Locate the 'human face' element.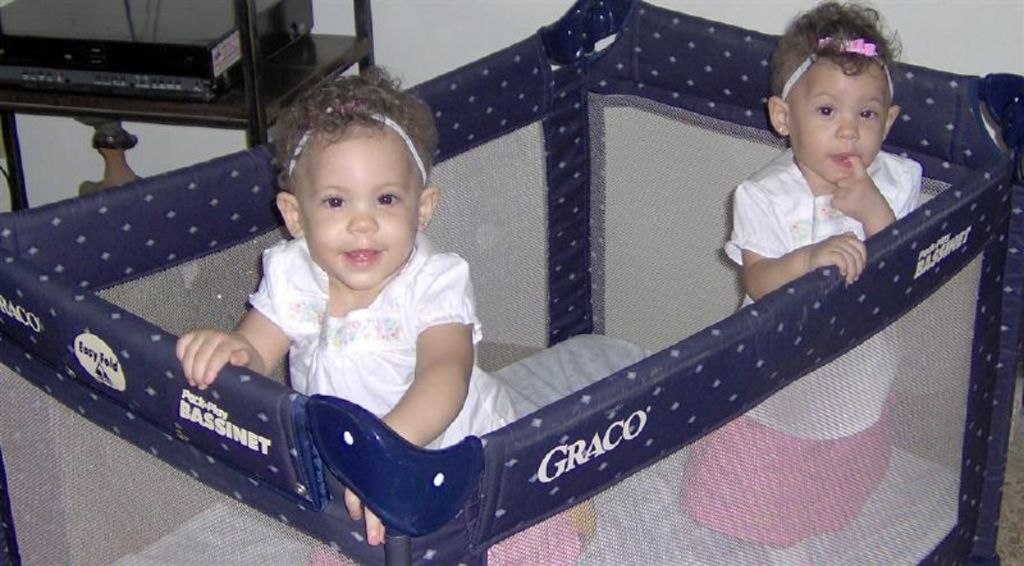
Element bbox: x1=783, y1=58, x2=886, y2=187.
